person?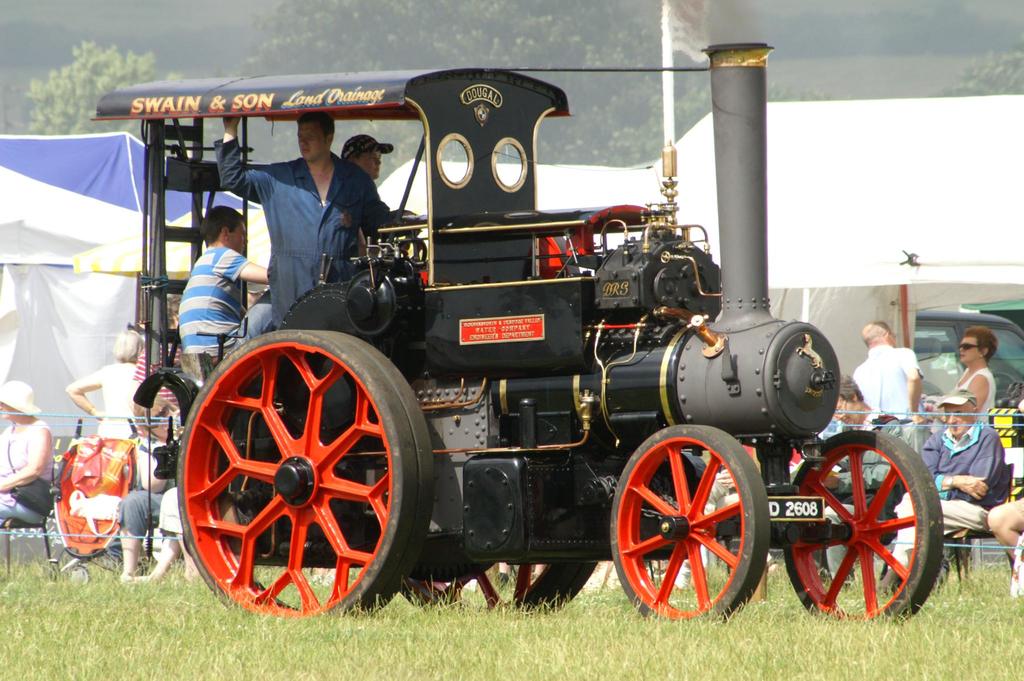
(822,374,904,585)
